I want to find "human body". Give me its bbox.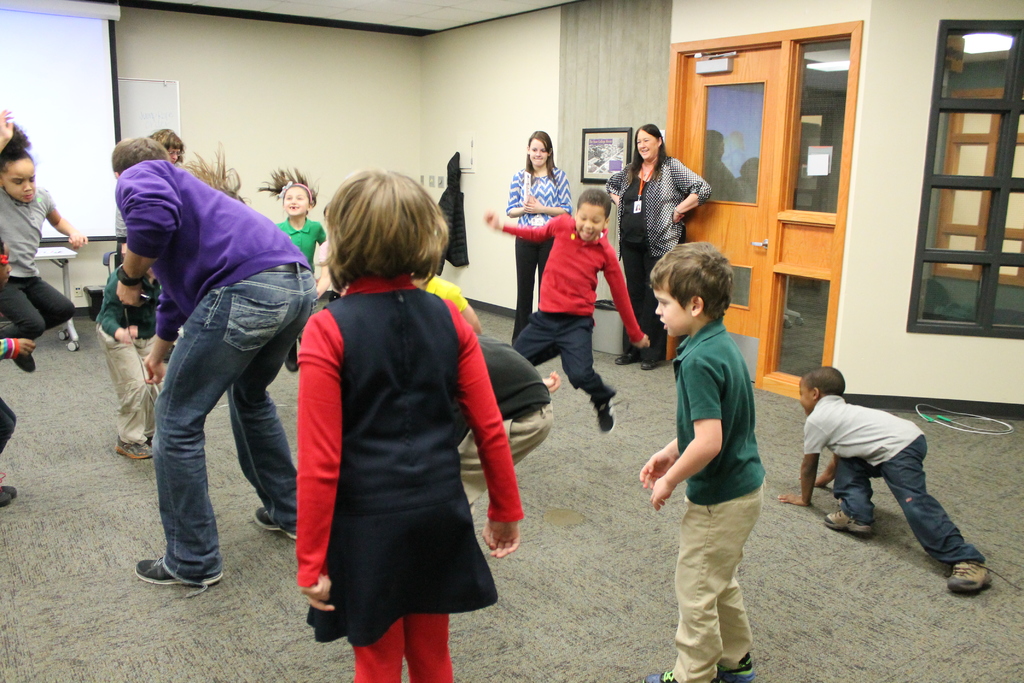
(125,124,314,588).
